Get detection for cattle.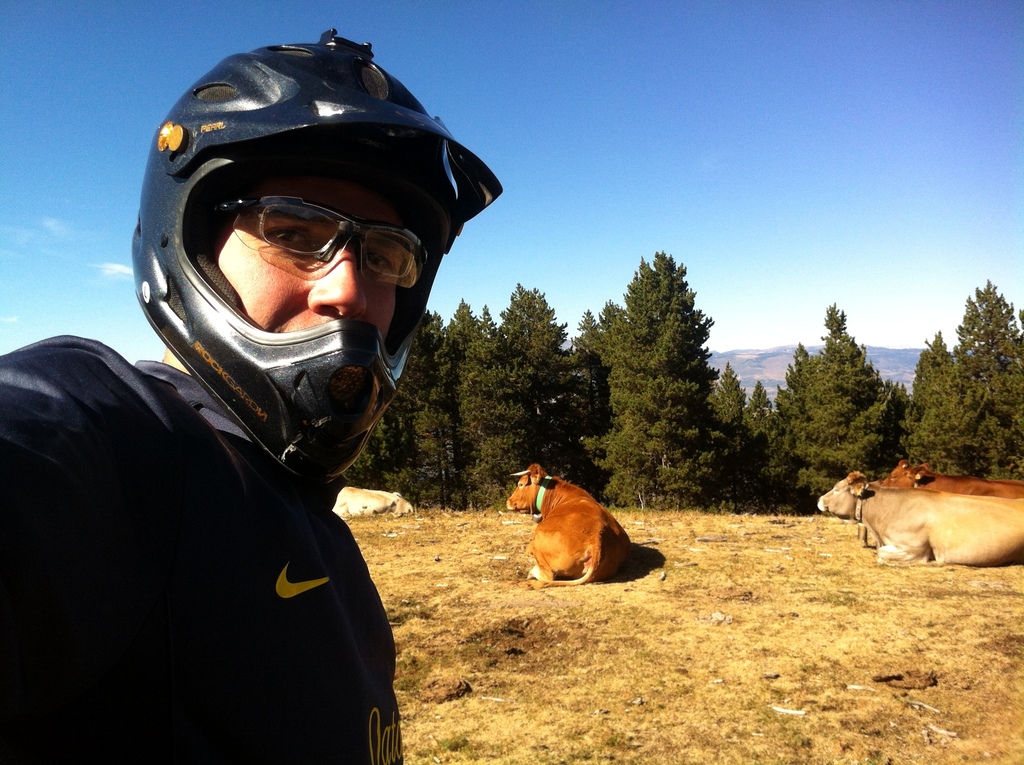
Detection: 874 460 1023 499.
